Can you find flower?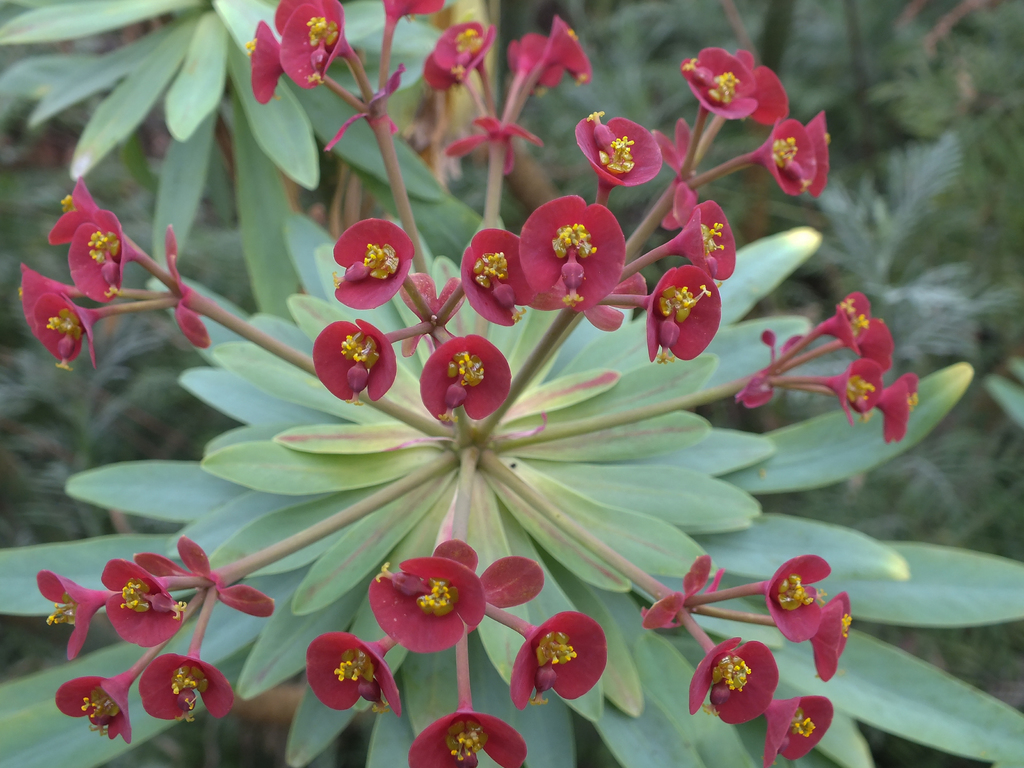
Yes, bounding box: bbox(311, 321, 396, 405).
